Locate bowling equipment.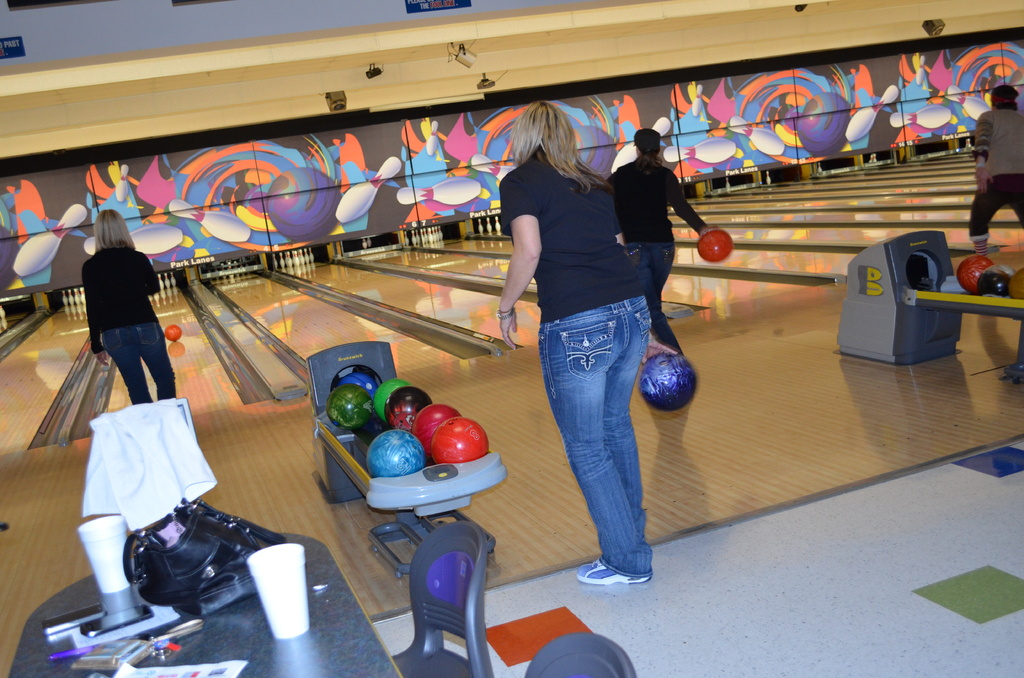
Bounding box: detection(15, 204, 84, 280).
